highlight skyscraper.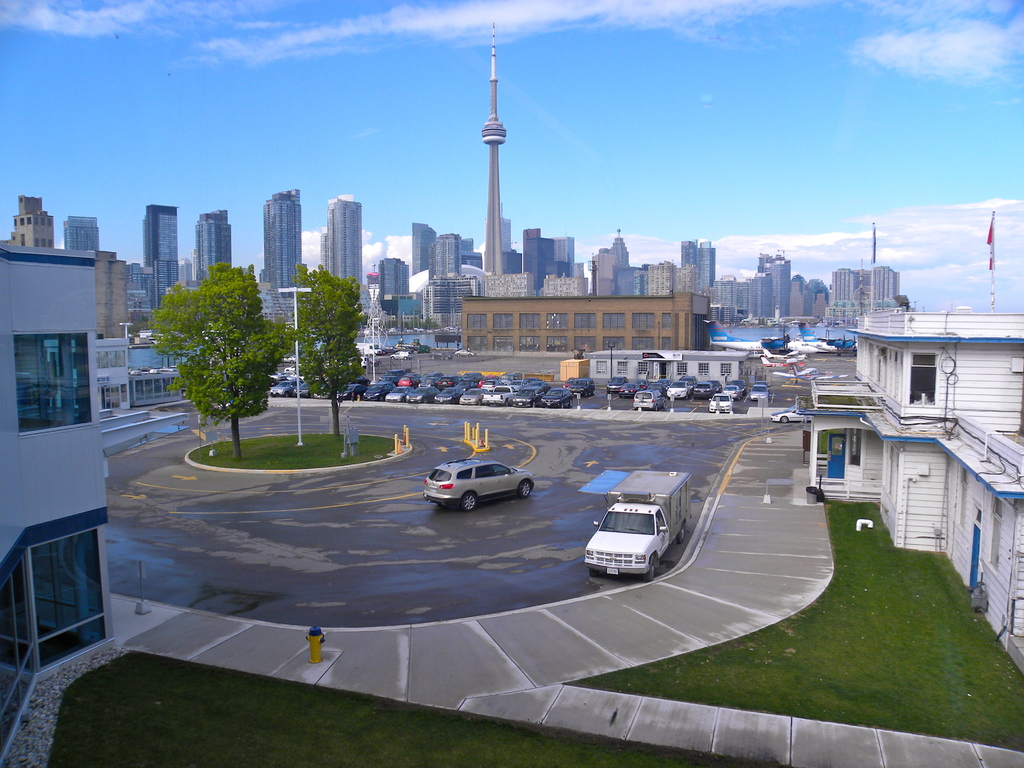
Highlighted region: 524:229:538:264.
